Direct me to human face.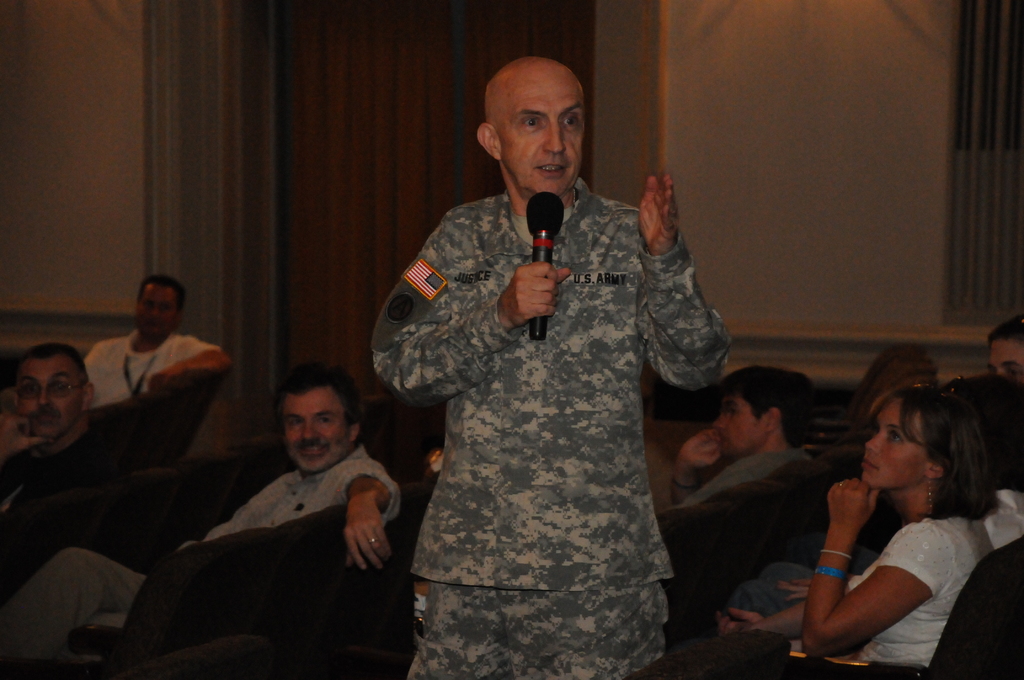
Direction: bbox(863, 401, 925, 489).
